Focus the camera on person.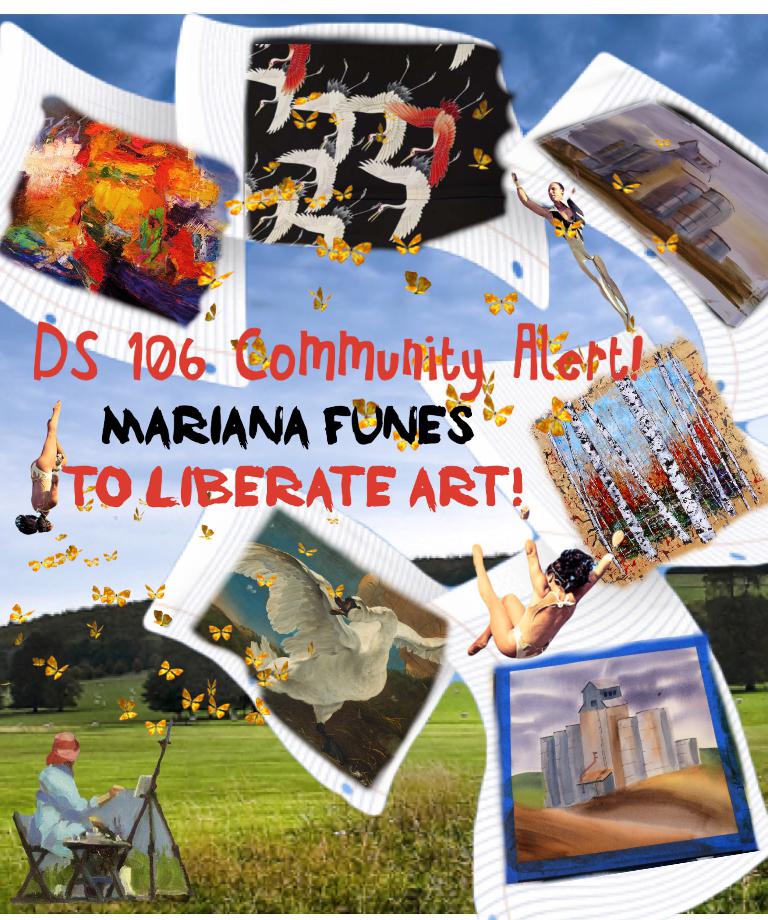
Focus region: detection(14, 400, 66, 534).
